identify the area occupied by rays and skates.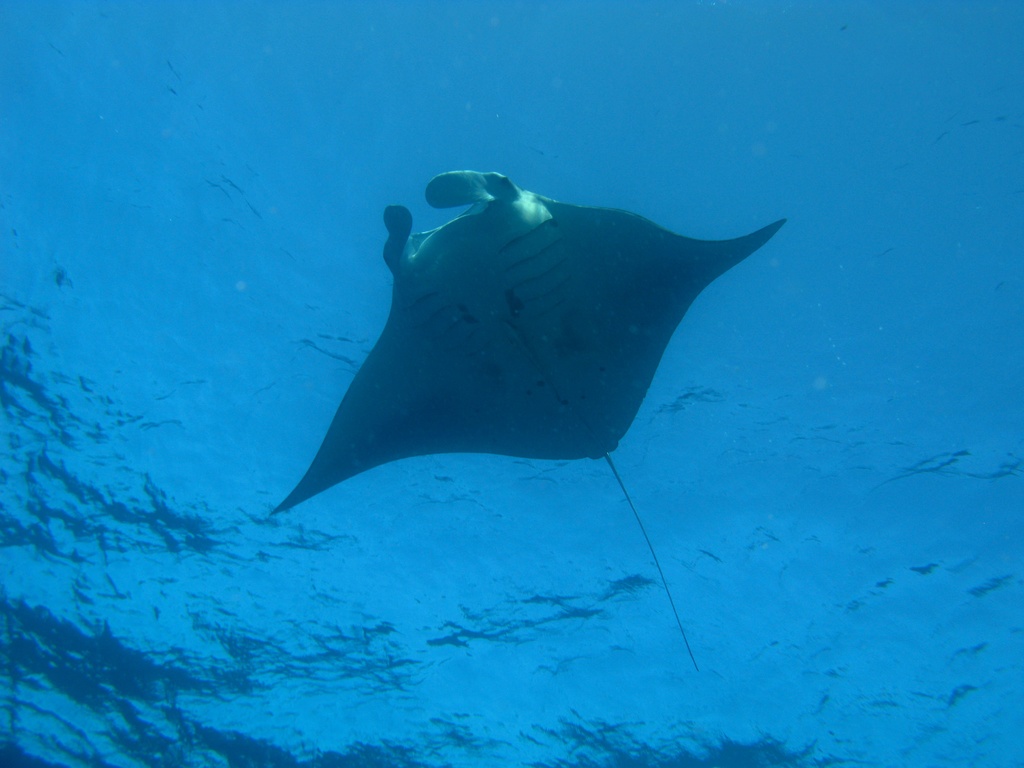
Area: l=271, t=163, r=778, b=625.
